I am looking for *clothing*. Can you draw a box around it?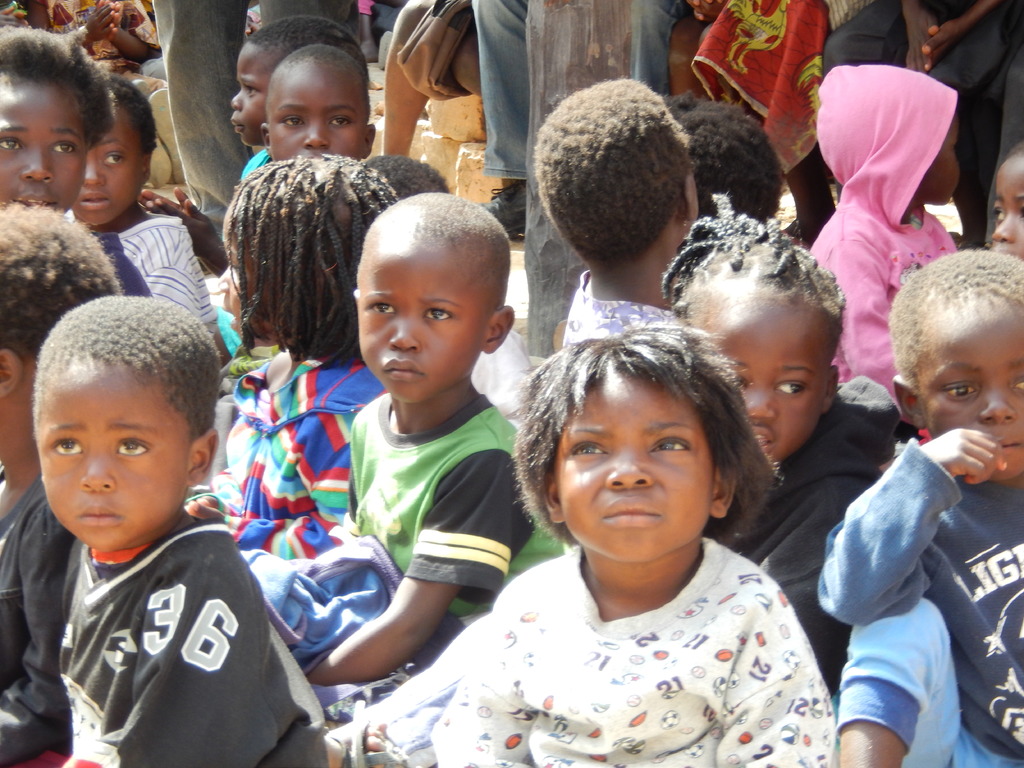
Sure, the bounding box is <bbox>814, 435, 1023, 767</bbox>.
